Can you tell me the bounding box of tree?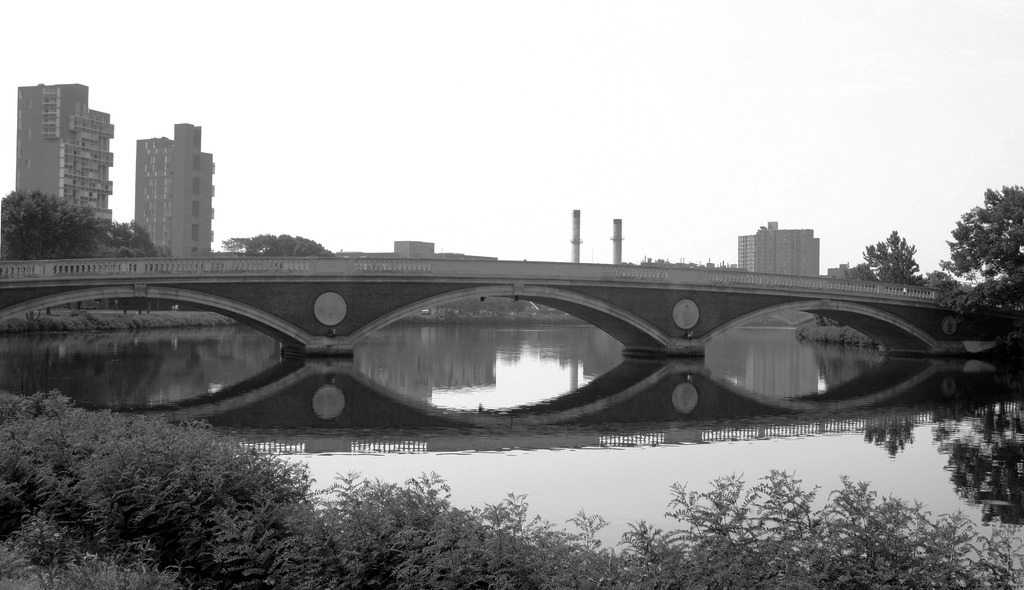
<box>941,166,1023,322</box>.
